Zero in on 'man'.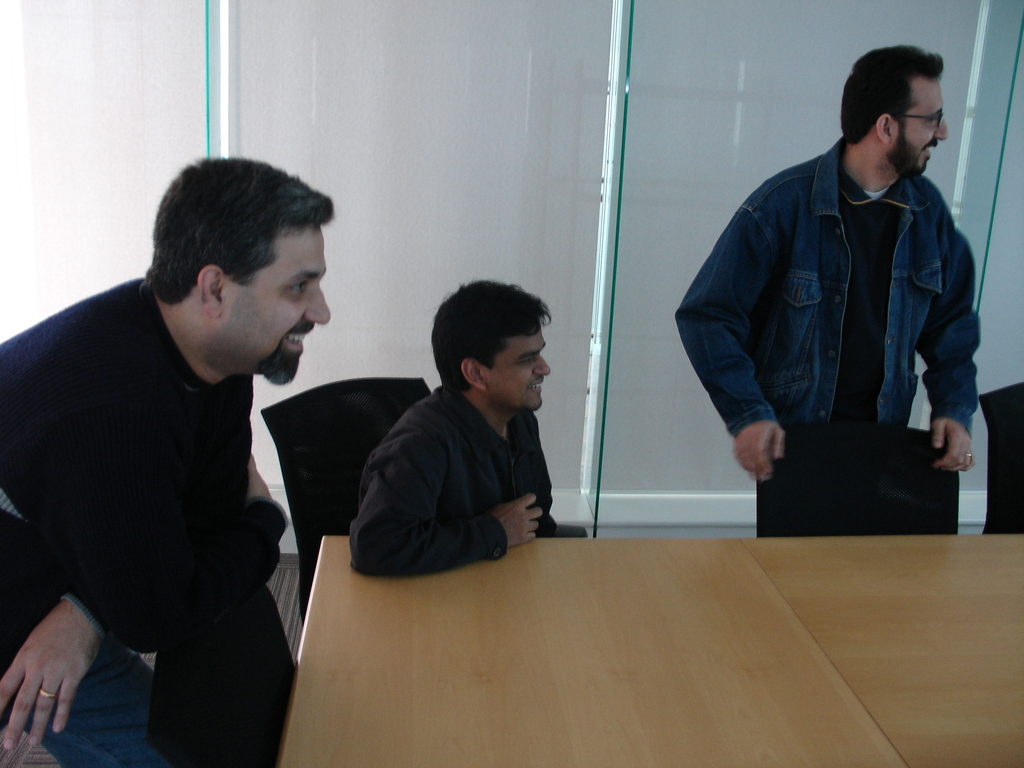
Zeroed in: BBox(348, 275, 560, 582).
